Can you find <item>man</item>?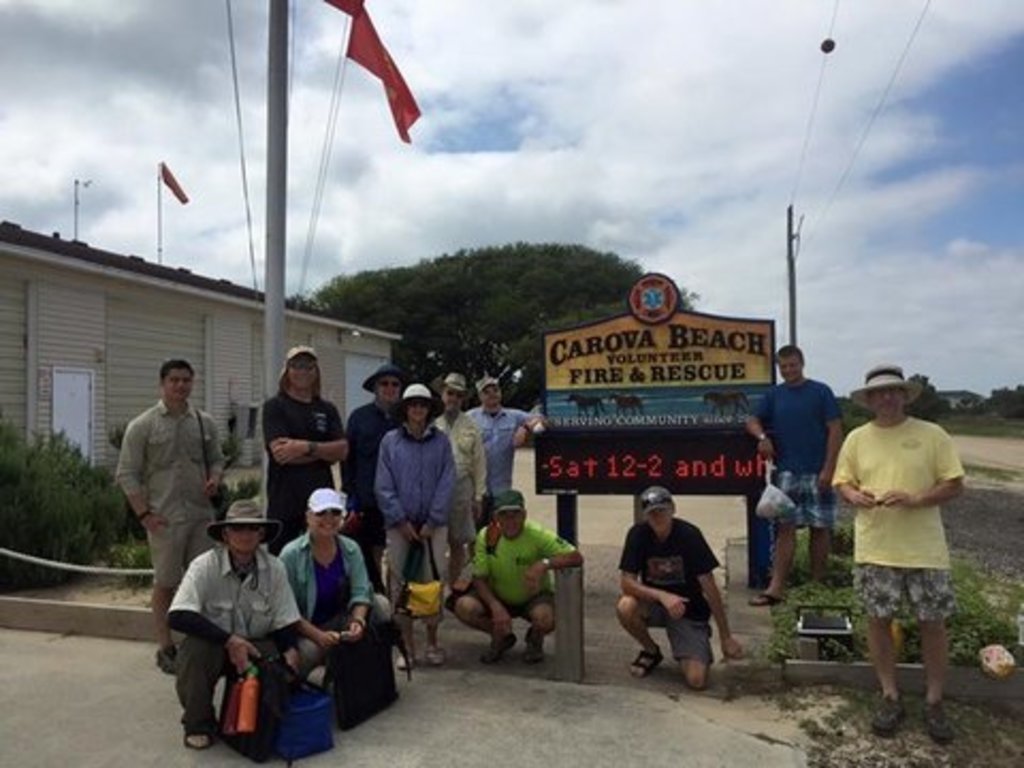
Yes, bounding box: region(465, 375, 540, 491).
